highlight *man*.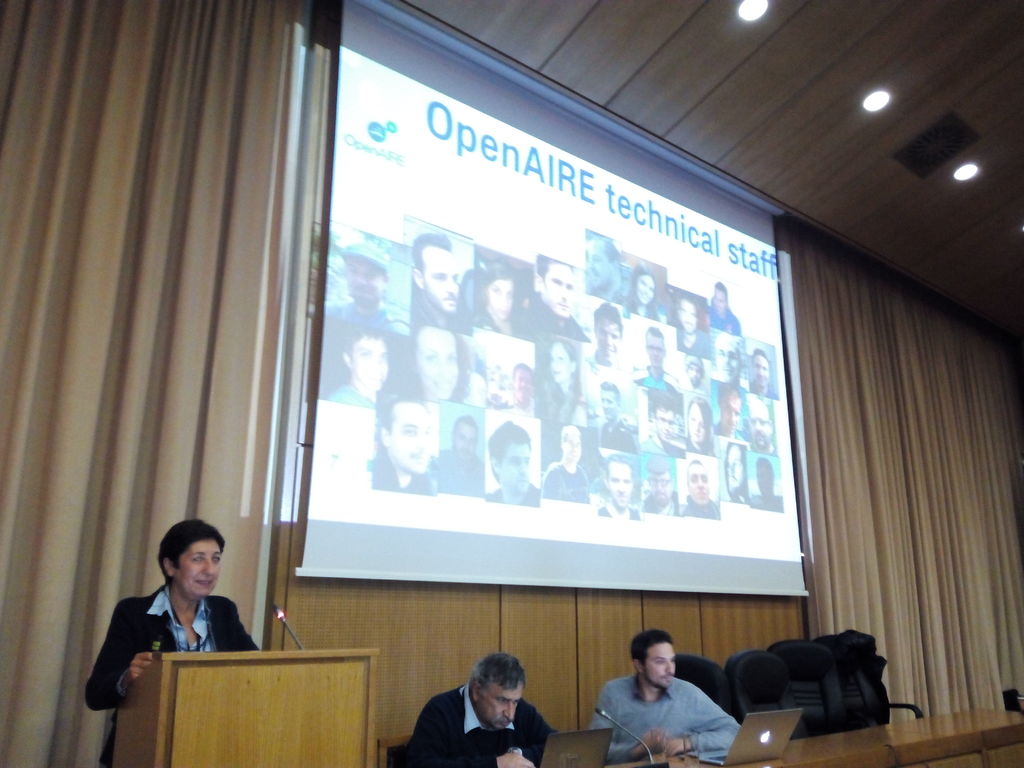
Highlighted region: x1=590 y1=644 x2=740 y2=762.
